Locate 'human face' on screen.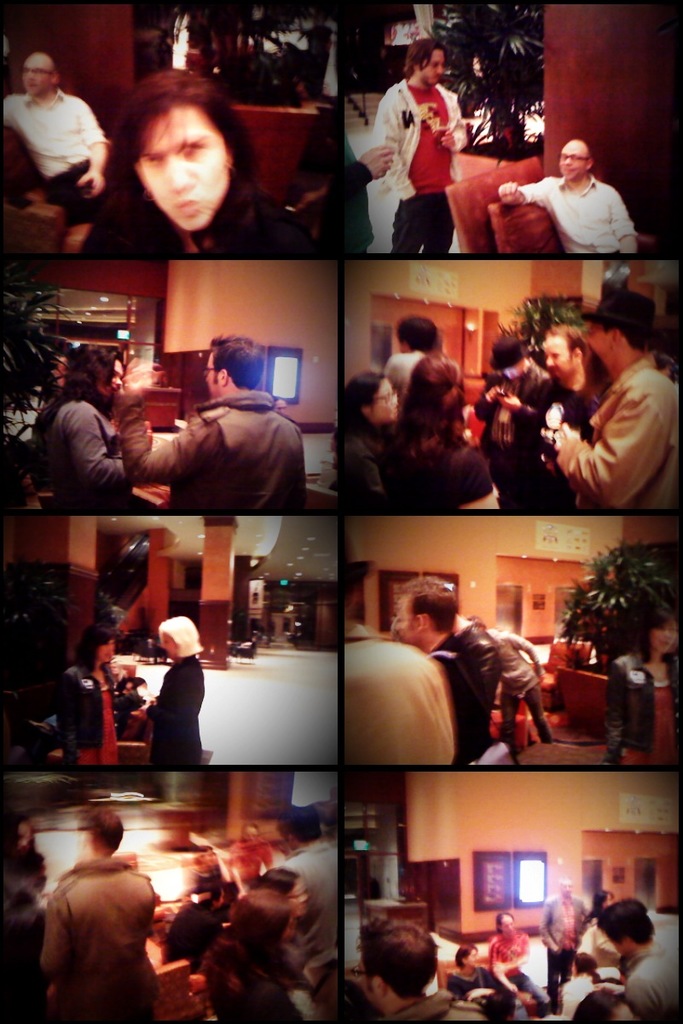
On screen at (374, 377, 394, 419).
